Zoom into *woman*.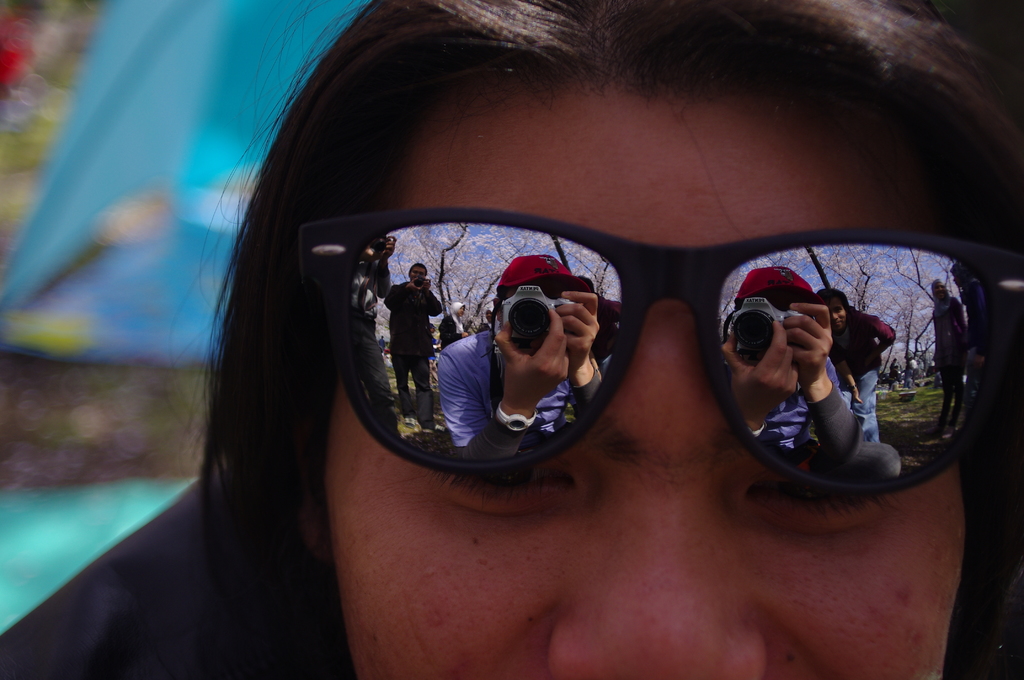
Zoom target: box=[0, 0, 1023, 679].
